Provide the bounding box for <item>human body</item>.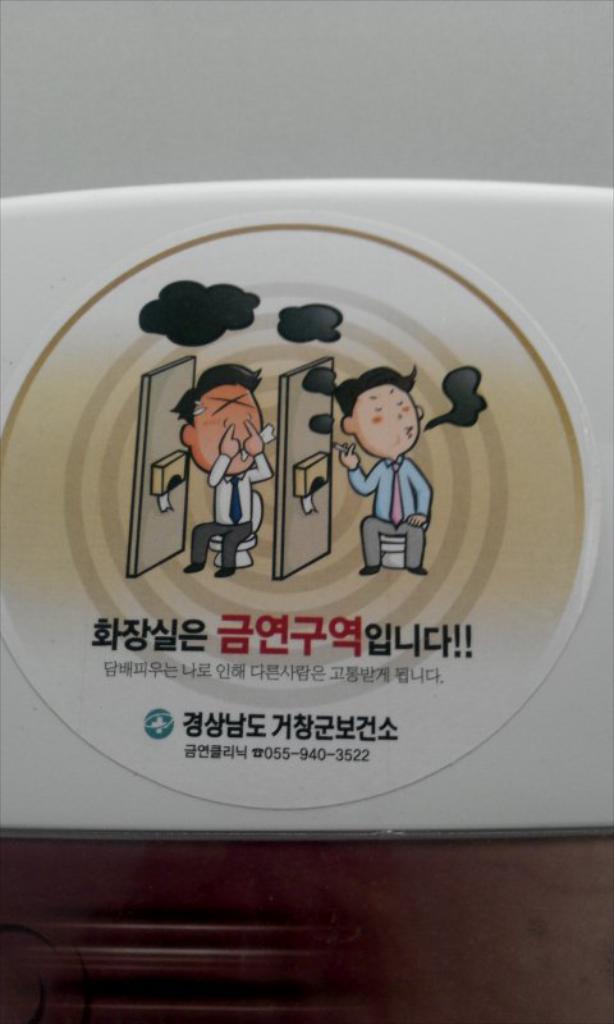
locate(335, 369, 431, 582).
